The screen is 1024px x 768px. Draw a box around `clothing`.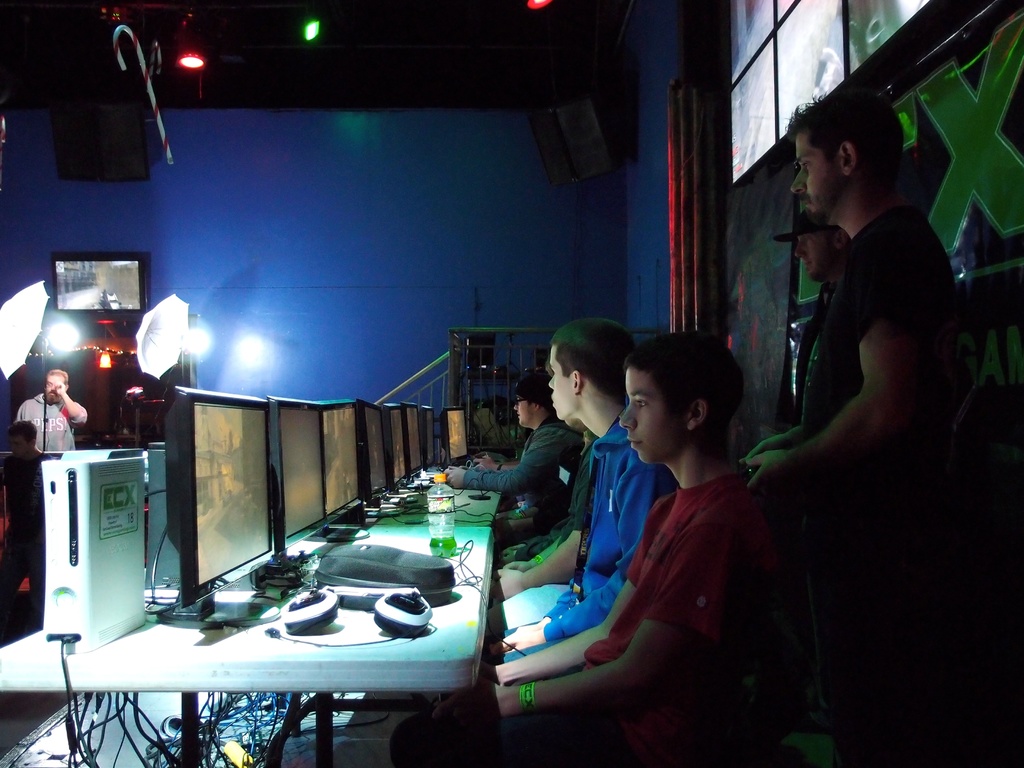
(0, 453, 49, 623).
